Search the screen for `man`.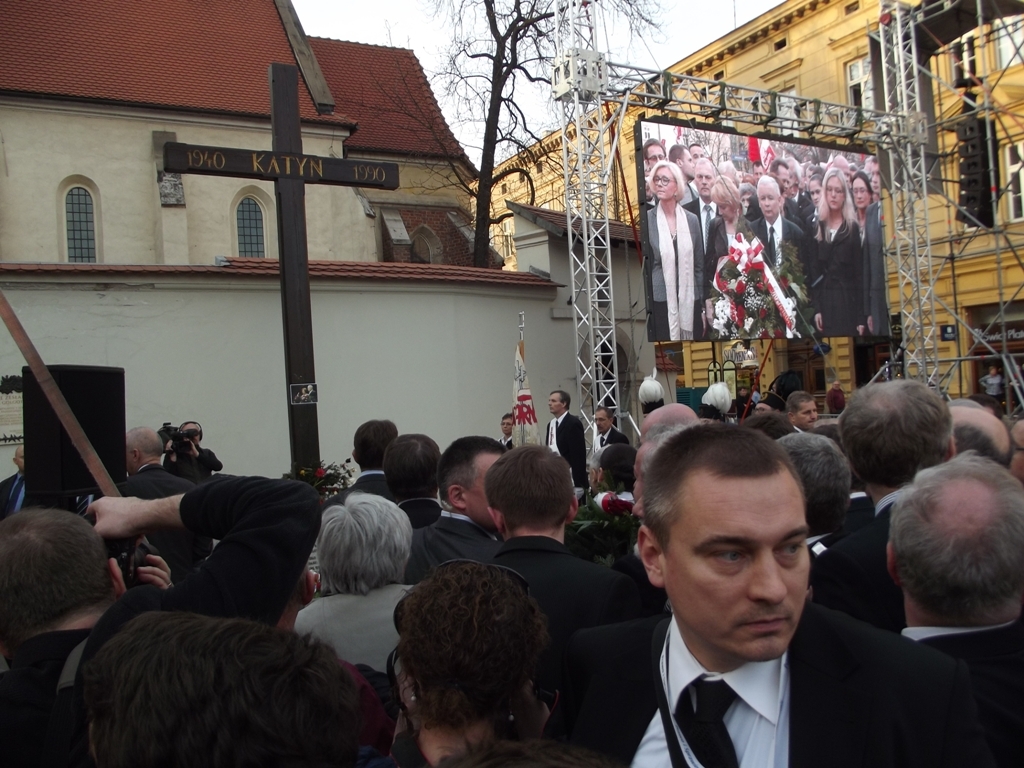
Found at [784, 429, 875, 544].
